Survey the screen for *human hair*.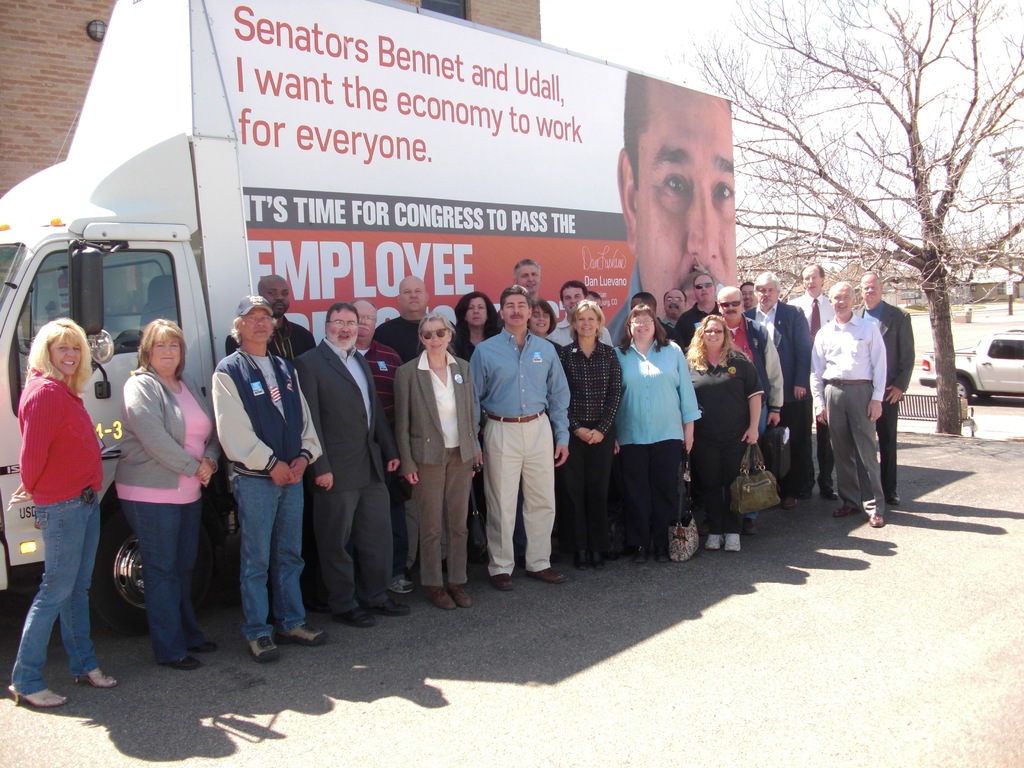
Survey found: 228, 317, 239, 346.
